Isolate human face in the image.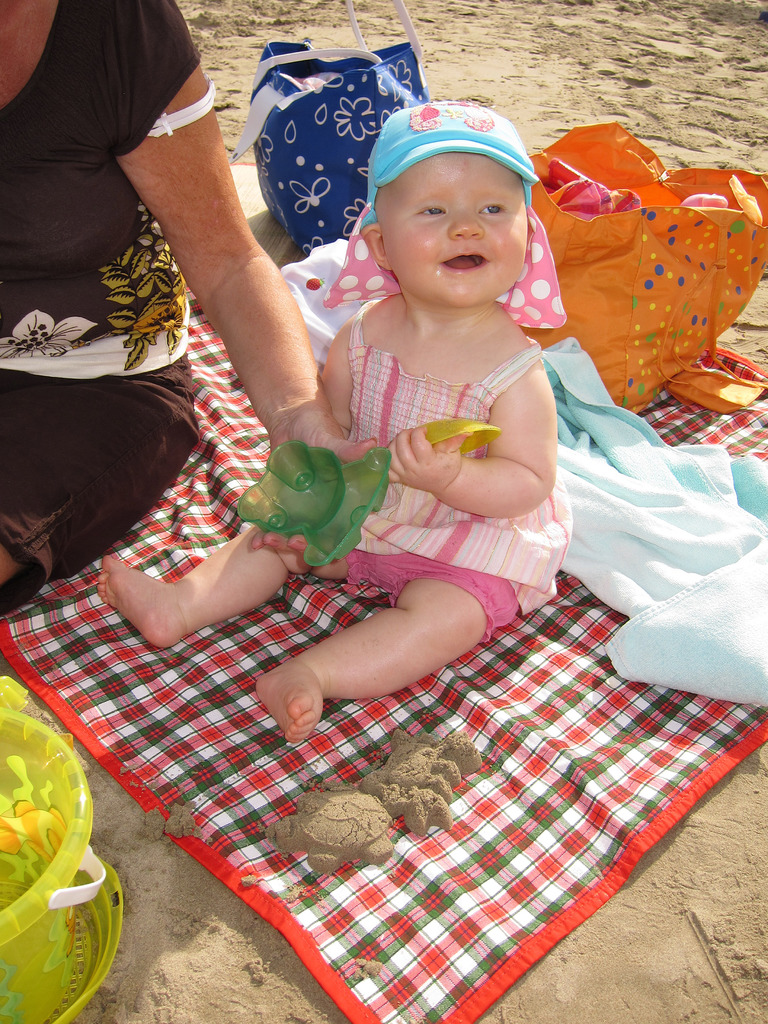
Isolated region: locate(378, 153, 524, 302).
